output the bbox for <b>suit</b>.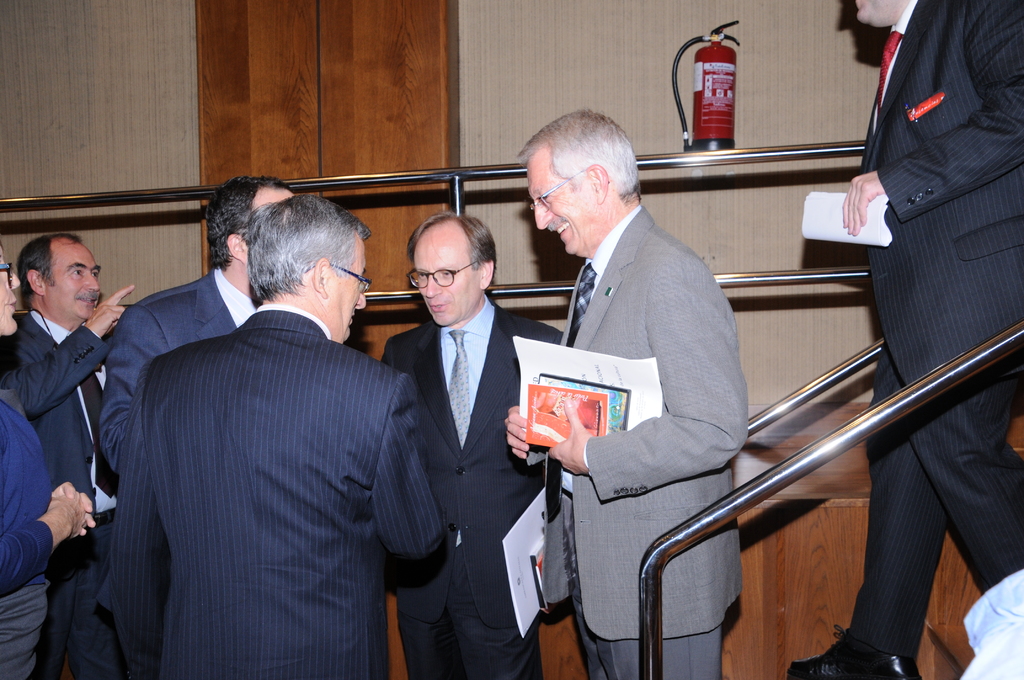
box(380, 318, 564, 679).
